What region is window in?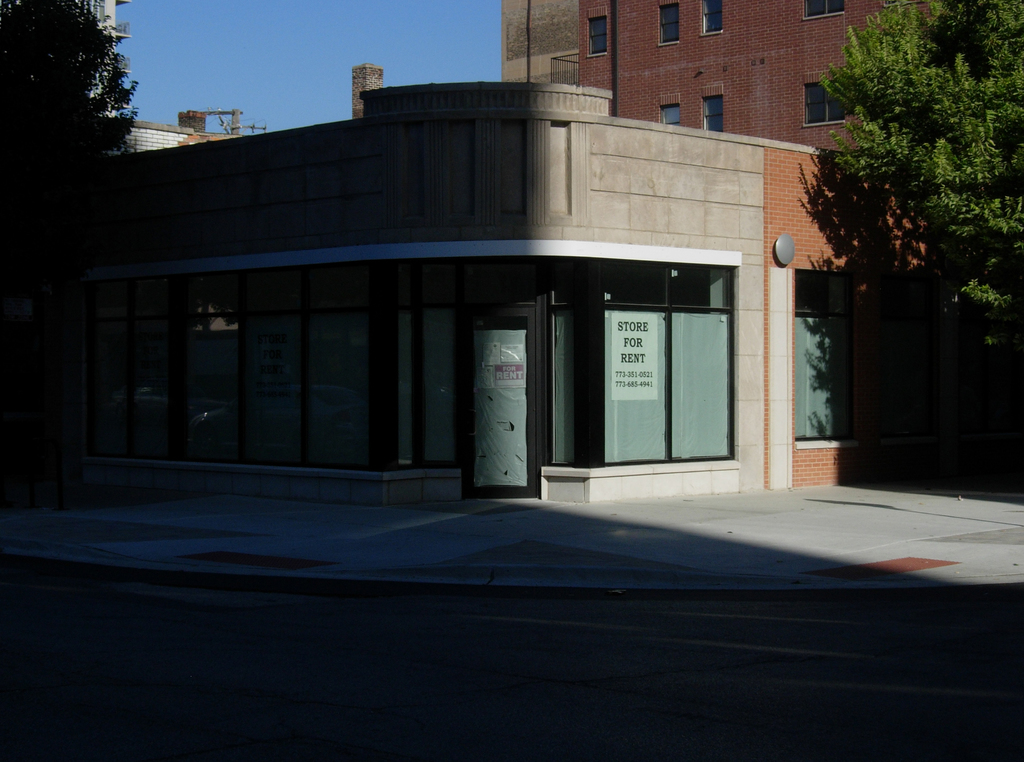
rect(658, 92, 681, 129).
